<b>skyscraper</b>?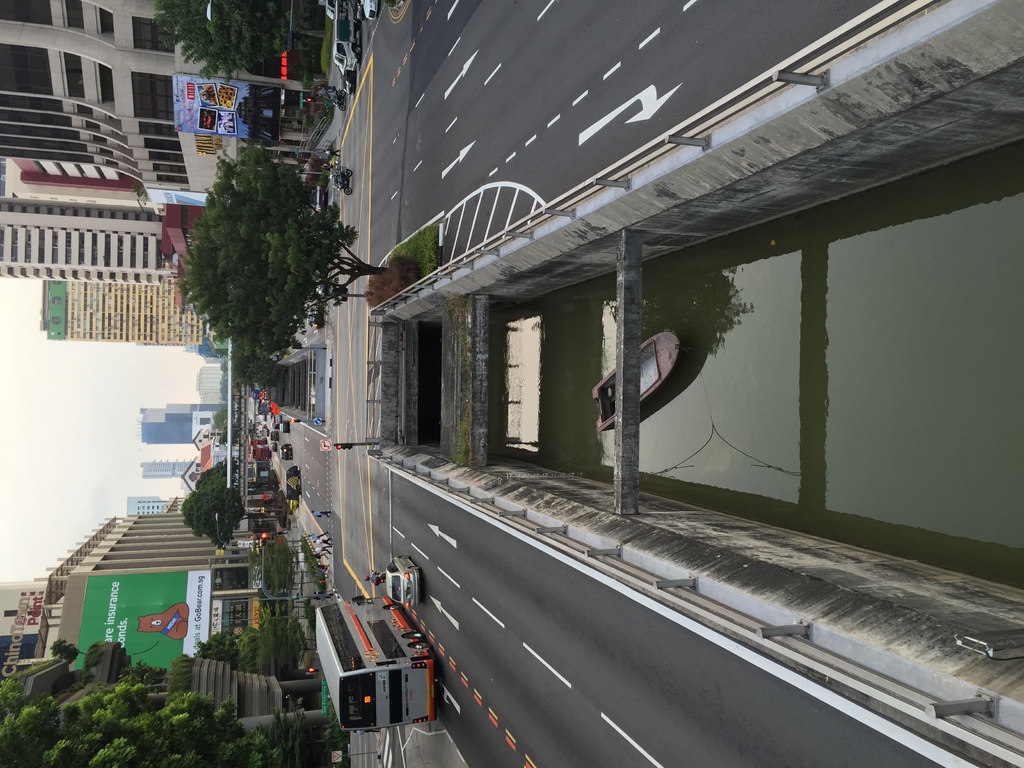
(39, 280, 207, 348)
